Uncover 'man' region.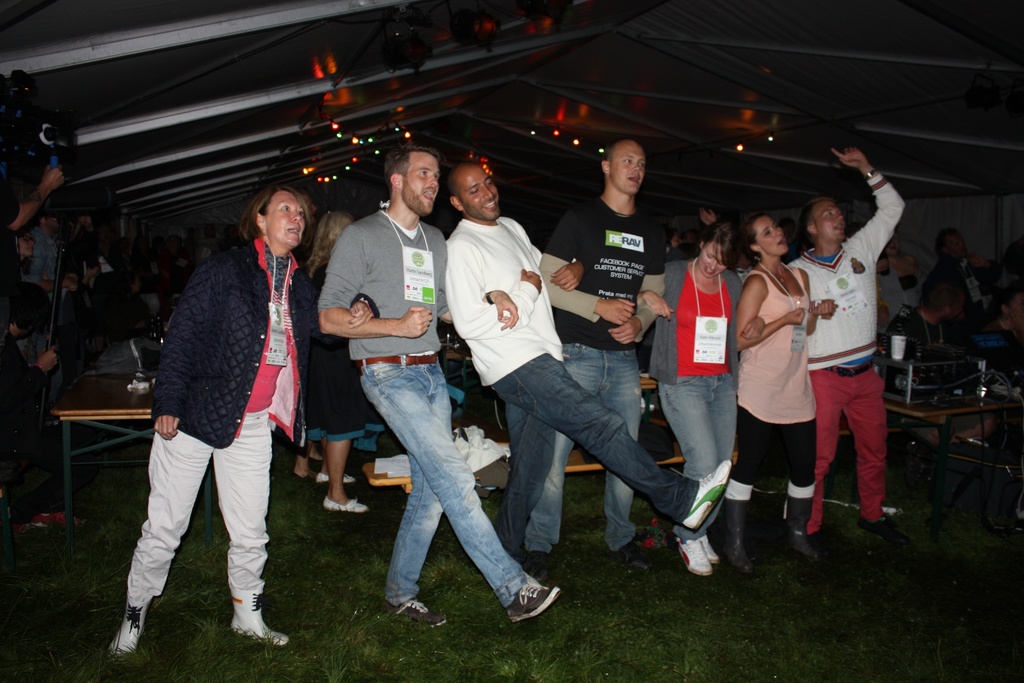
Uncovered: {"x1": 787, "y1": 142, "x2": 909, "y2": 548}.
